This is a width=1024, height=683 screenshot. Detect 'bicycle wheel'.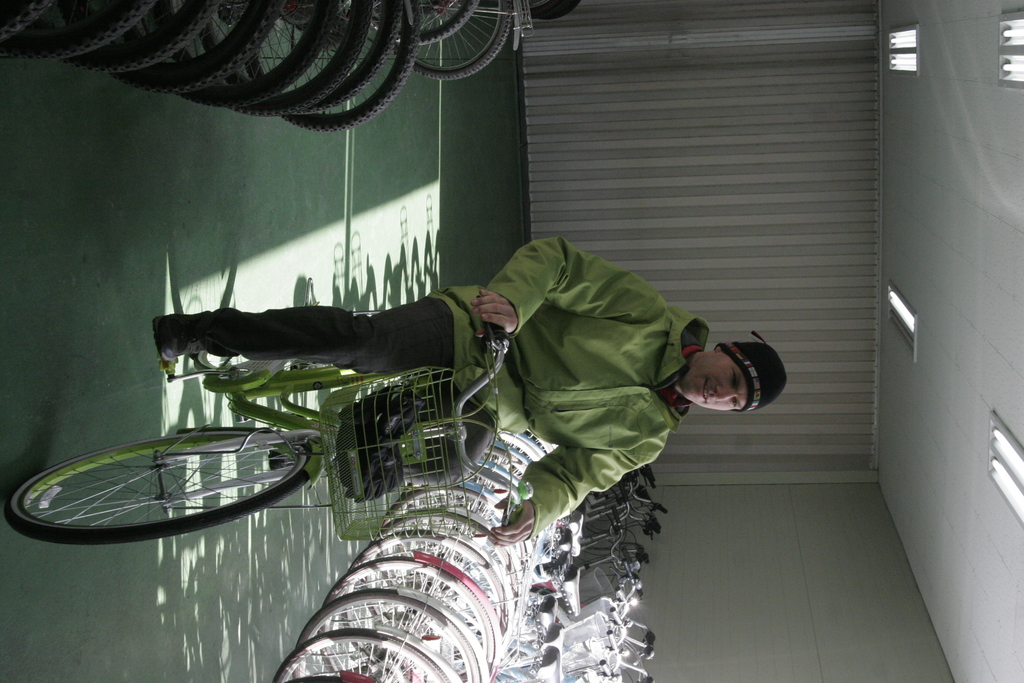
{"x1": 13, "y1": 432, "x2": 315, "y2": 539}.
